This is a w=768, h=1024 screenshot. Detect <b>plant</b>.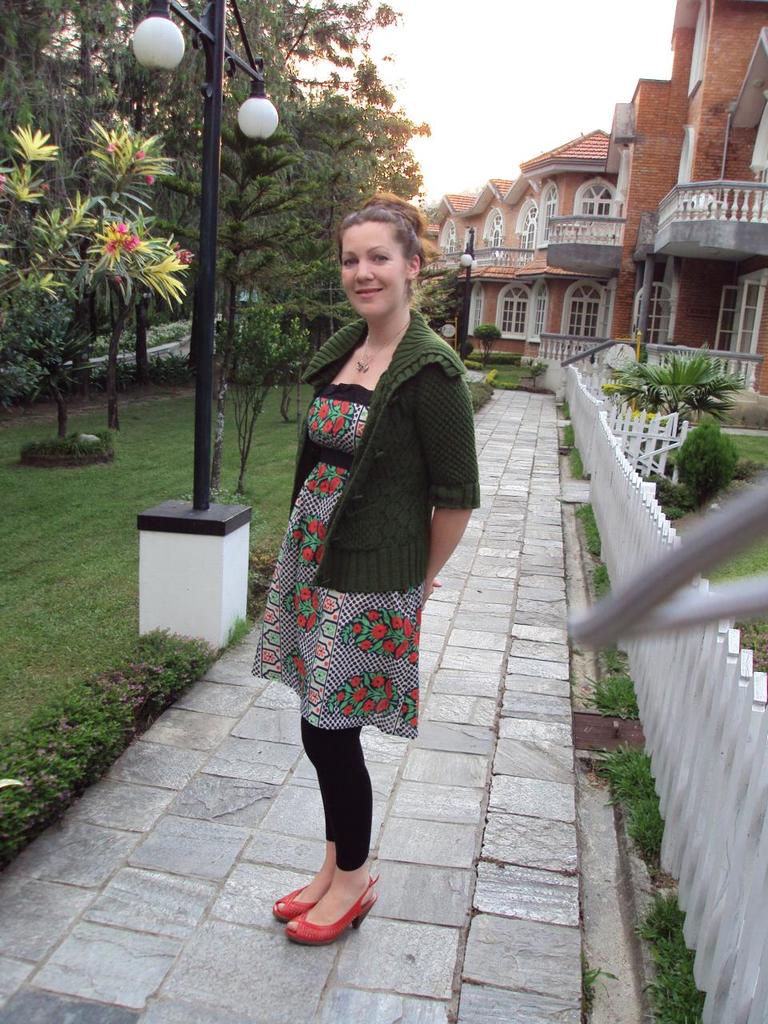
rect(728, 617, 767, 675).
